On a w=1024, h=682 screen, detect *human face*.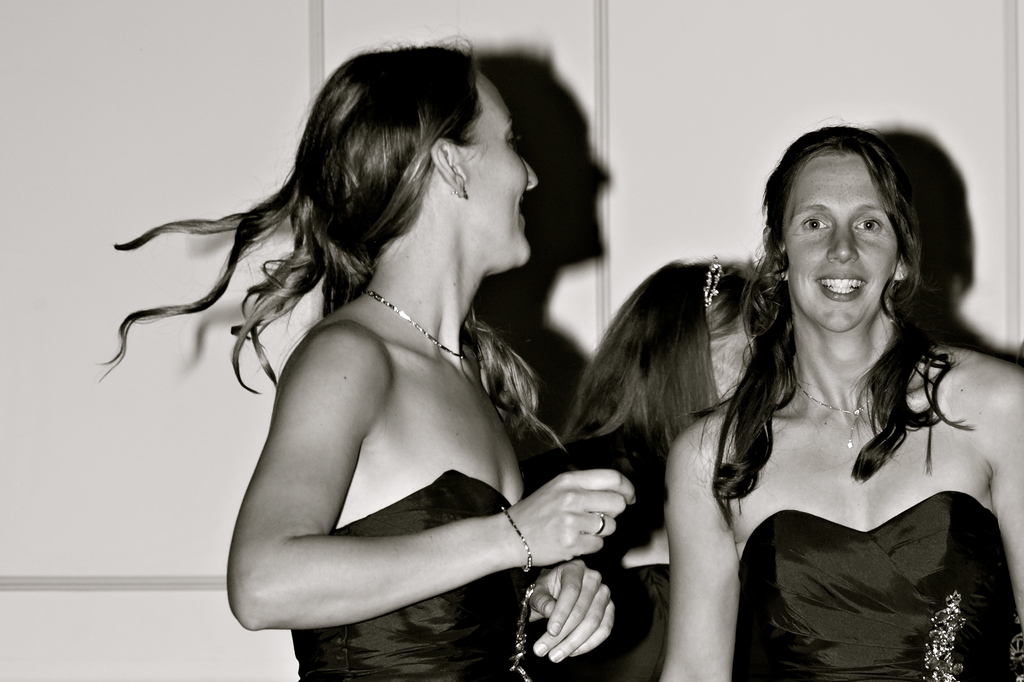
l=463, t=65, r=544, b=262.
